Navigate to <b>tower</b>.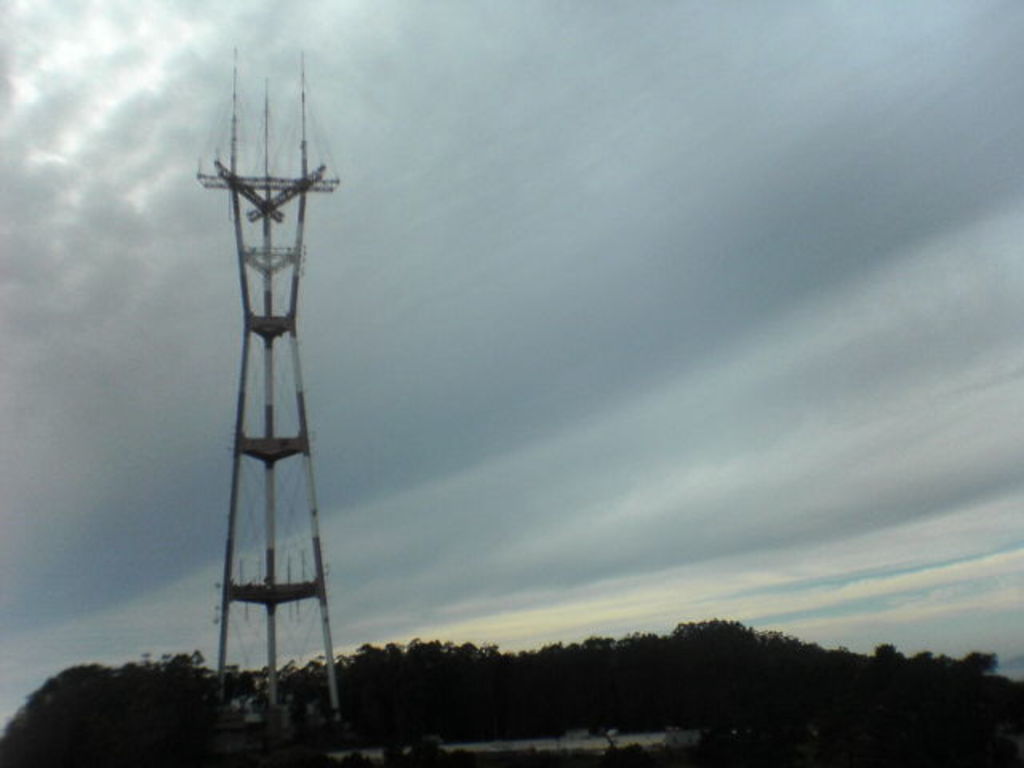
Navigation target: select_region(182, 5, 346, 749).
